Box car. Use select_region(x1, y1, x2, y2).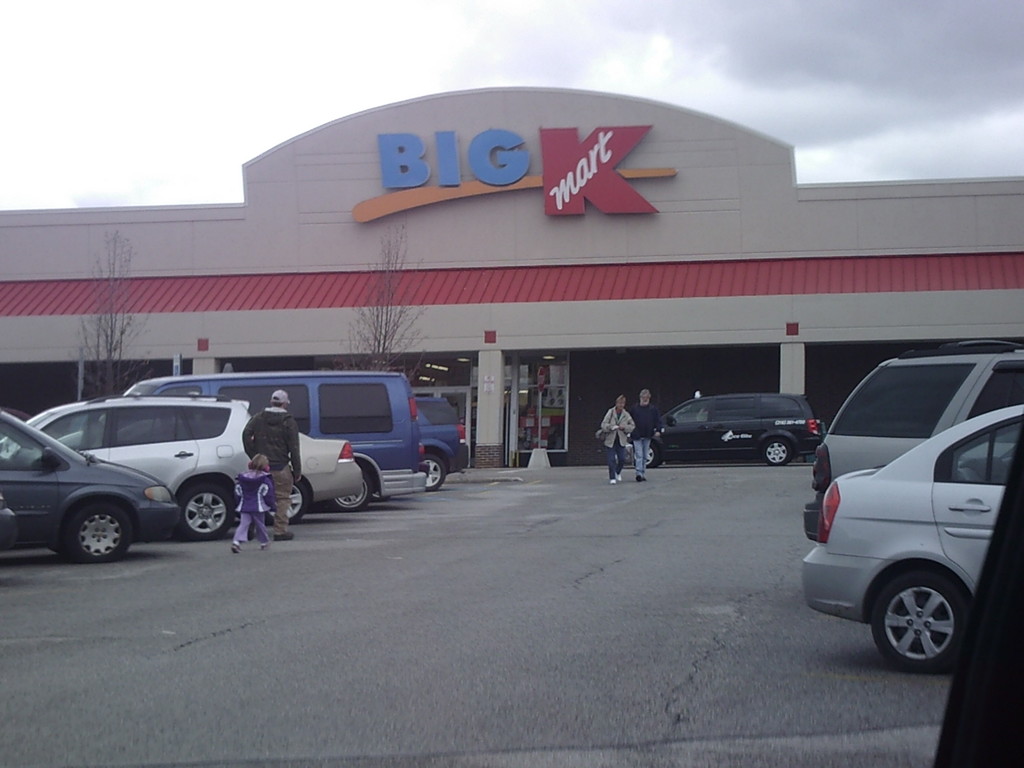
select_region(0, 388, 269, 555).
